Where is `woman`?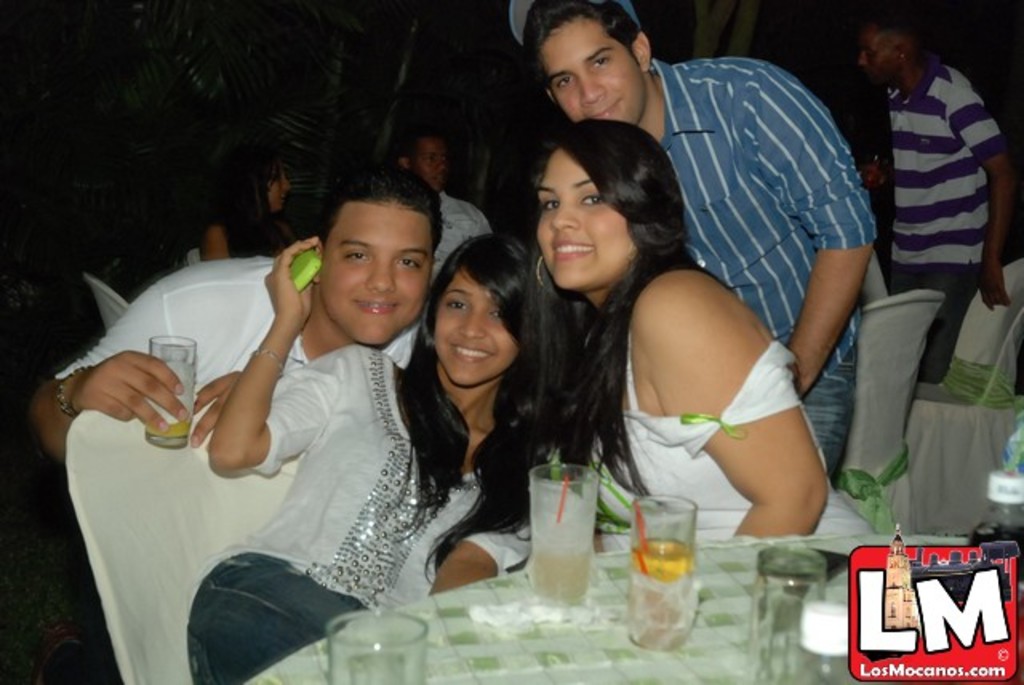
<bbox>509, 90, 834, 559</bbox>.
